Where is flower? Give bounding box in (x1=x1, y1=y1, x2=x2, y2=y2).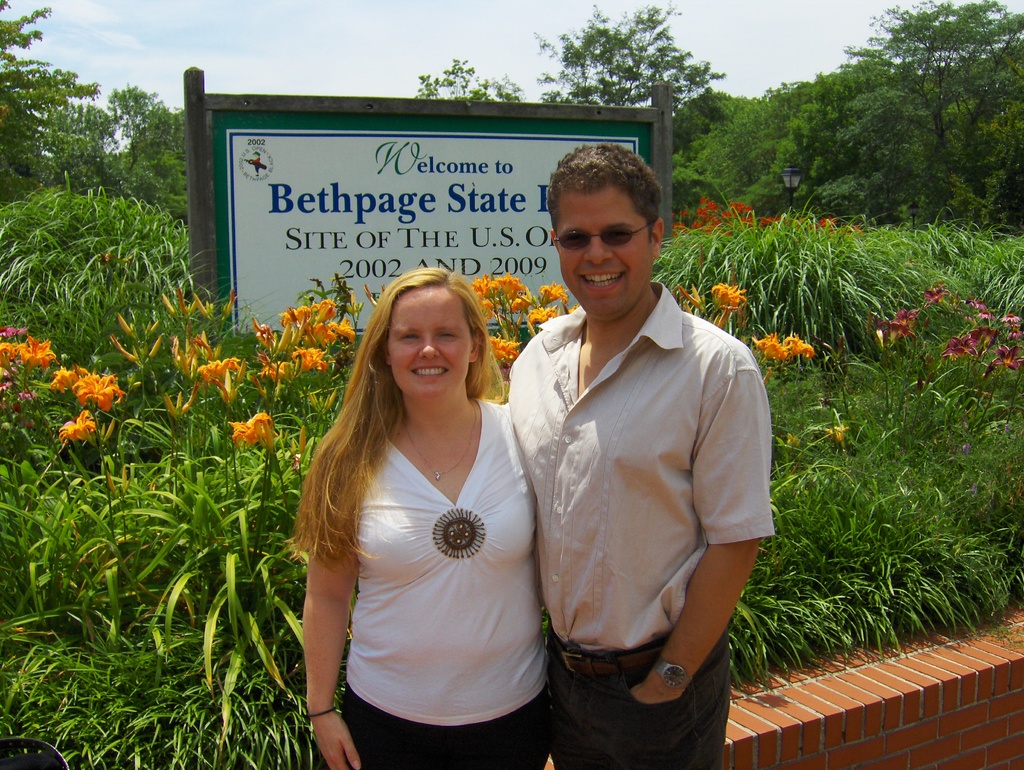
(x1=783, y1=331, x2=814, y2=357).
